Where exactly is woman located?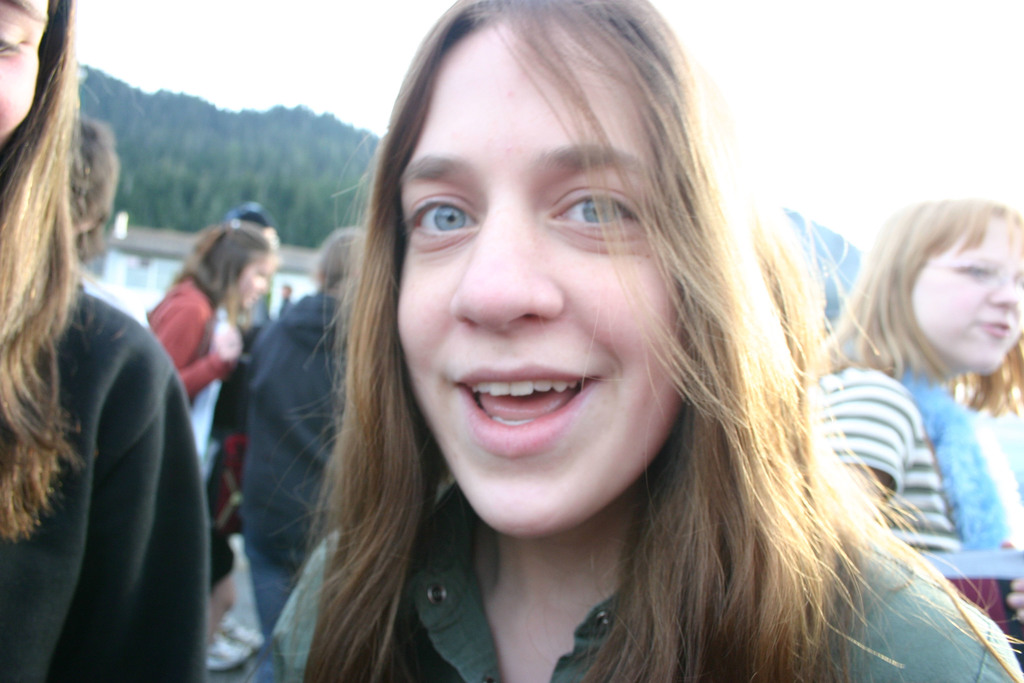
Its bounding box is region(225, 0, 1023, 682).
